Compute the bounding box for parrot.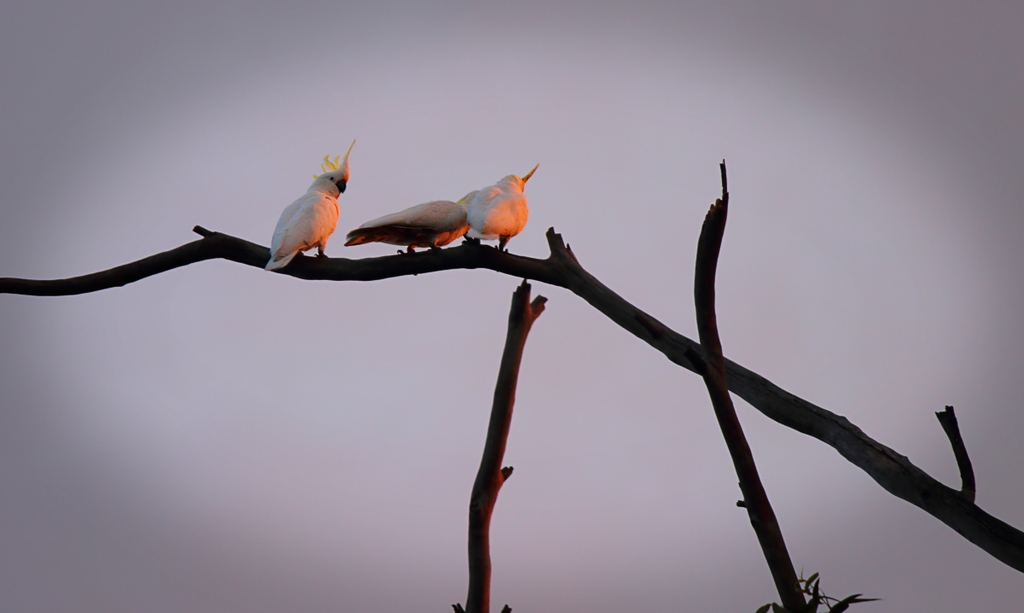
pyautogui.locateOnScreen(265, 142, 355, 273).
